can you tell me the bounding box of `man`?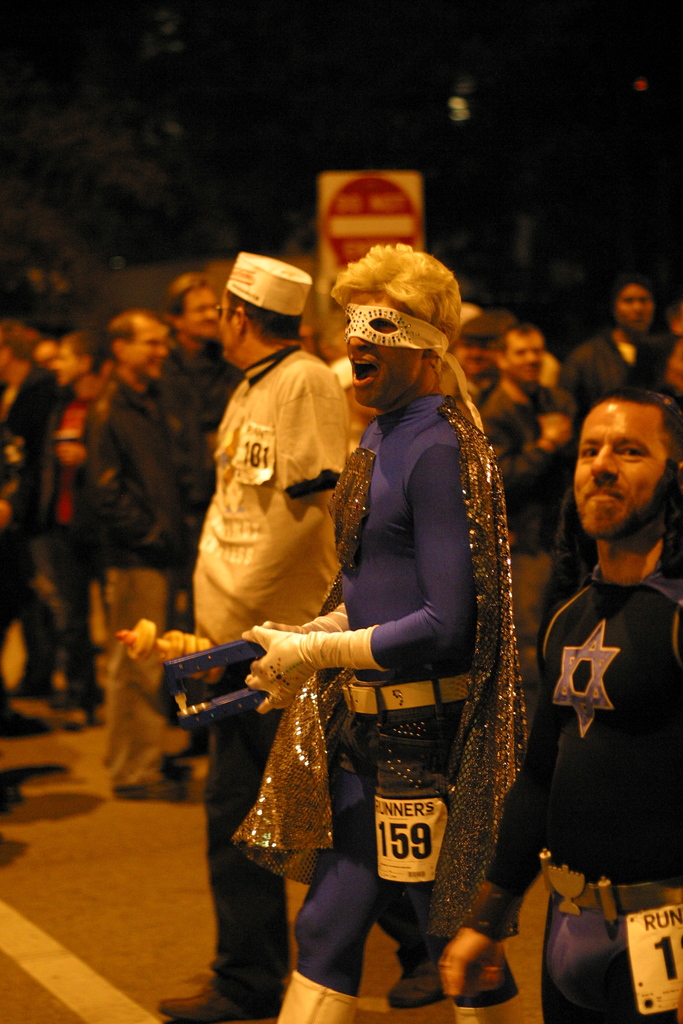
81/302/186/800.
